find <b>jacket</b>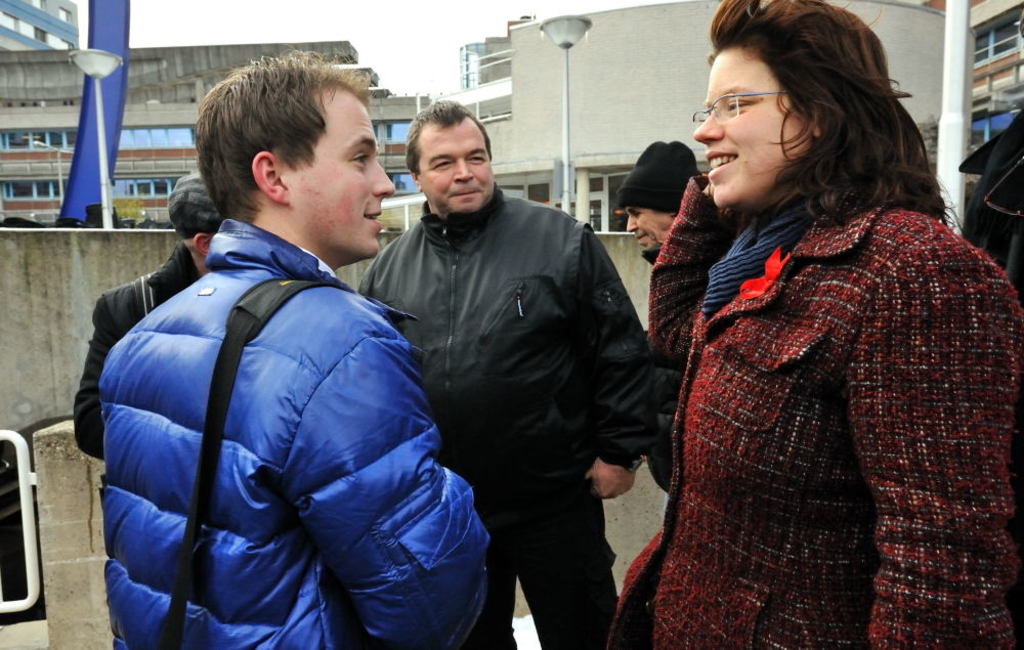
select_region(616, 190, 1023, 649)
